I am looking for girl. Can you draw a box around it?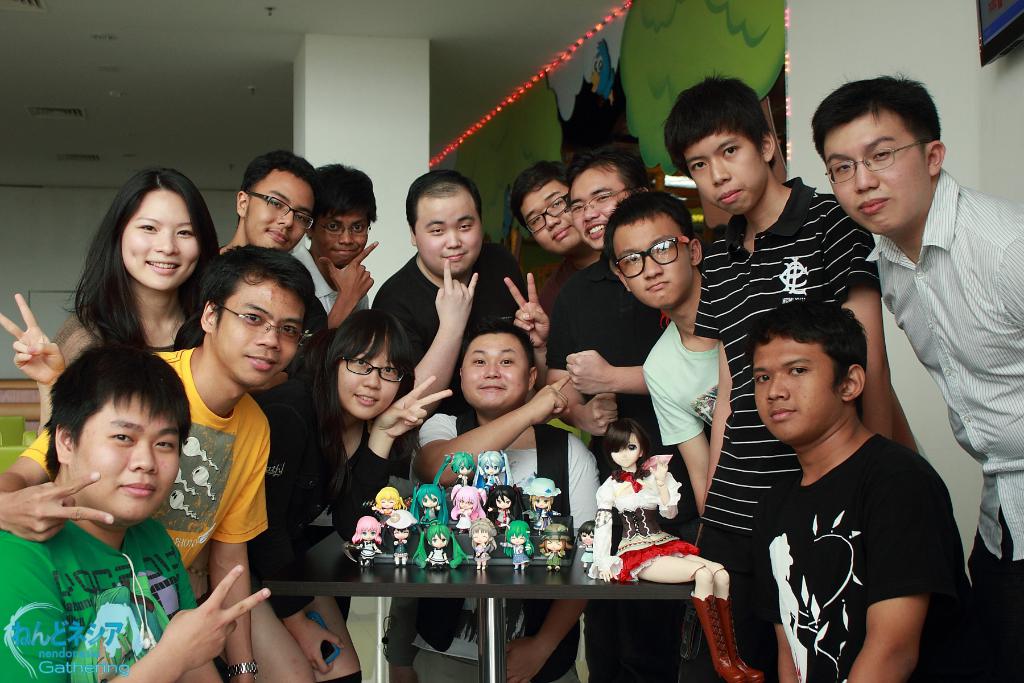
Sure, the bounding box is region(291, 299, 410, 514).
